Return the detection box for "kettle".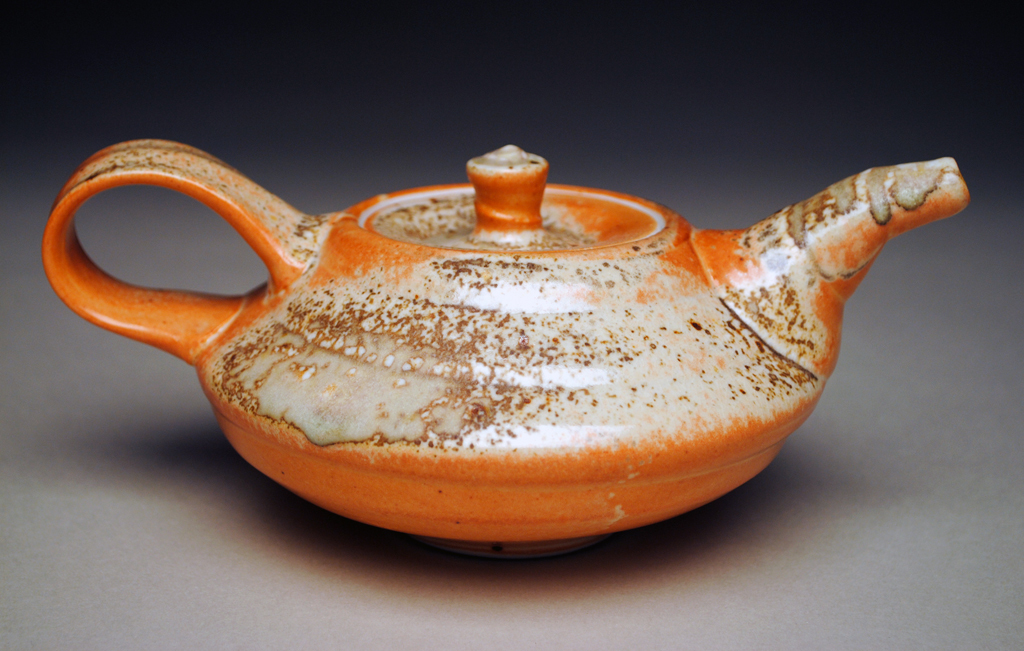
45 137 976 568.
